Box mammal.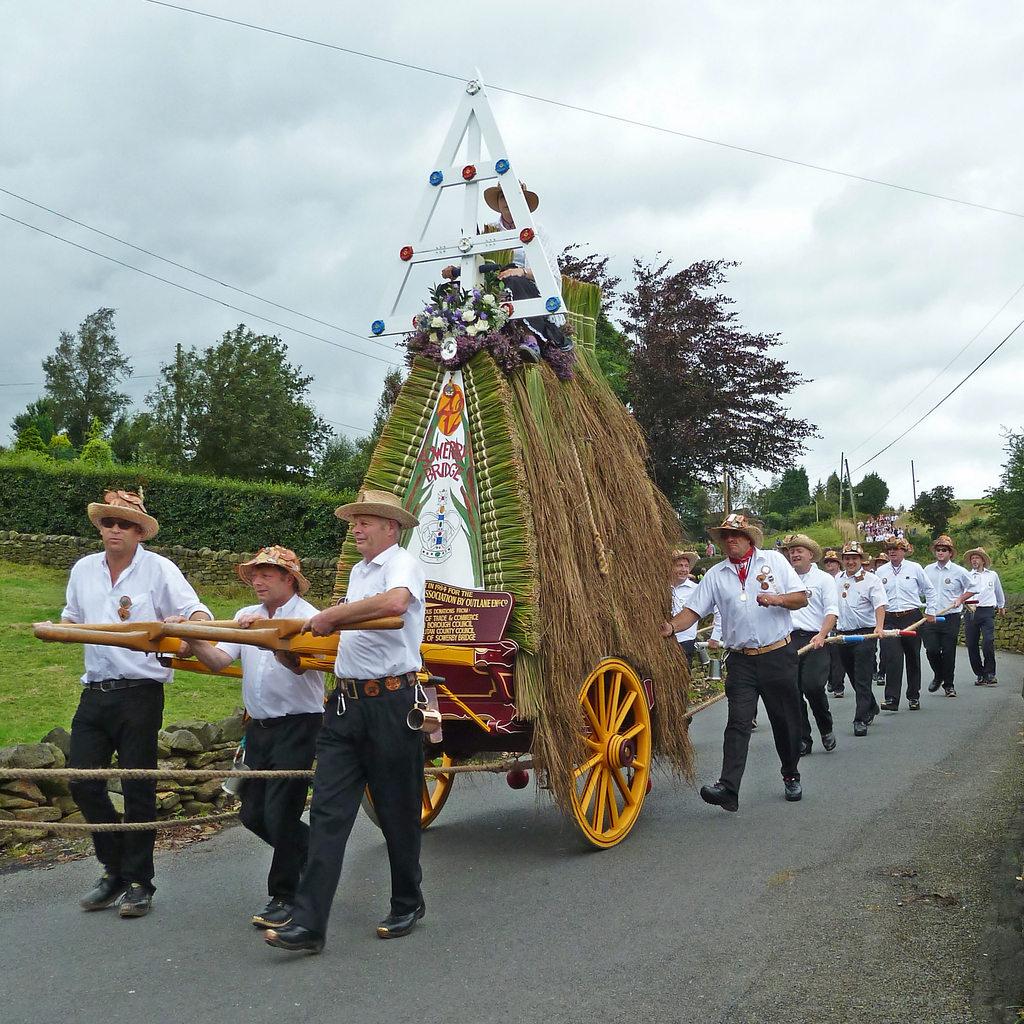
bbox=[285, 499, 437, 961].
